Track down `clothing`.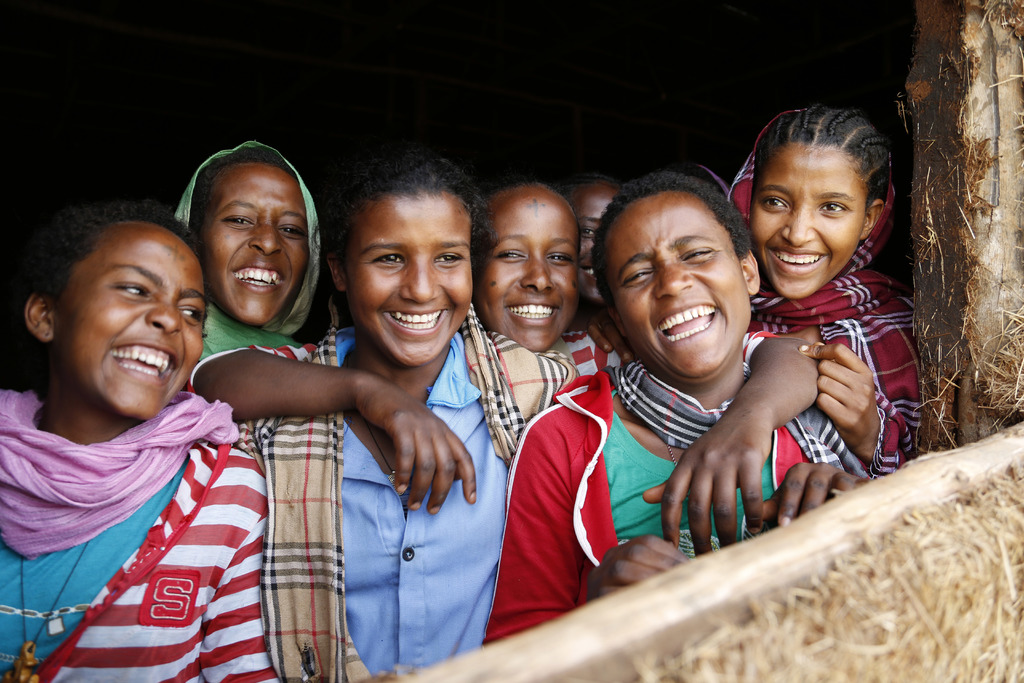
Tracked to BBox(156, 140, 321, 364).
